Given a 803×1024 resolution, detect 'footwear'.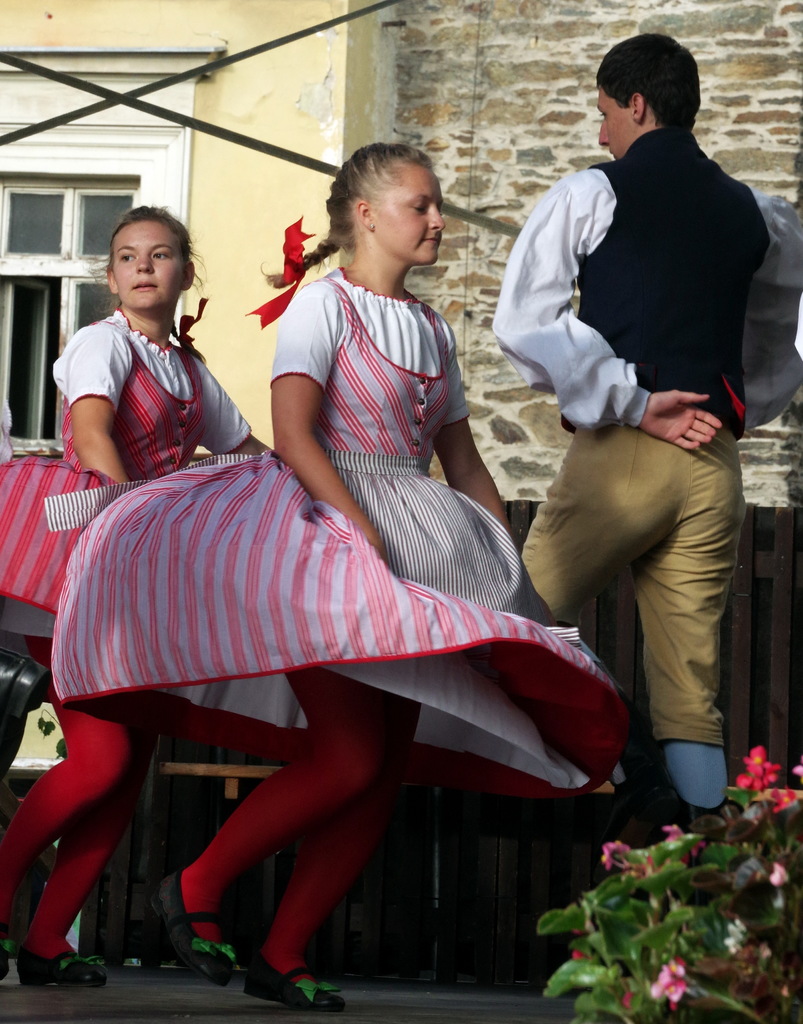
select_region(13, 946, 111, 991).
